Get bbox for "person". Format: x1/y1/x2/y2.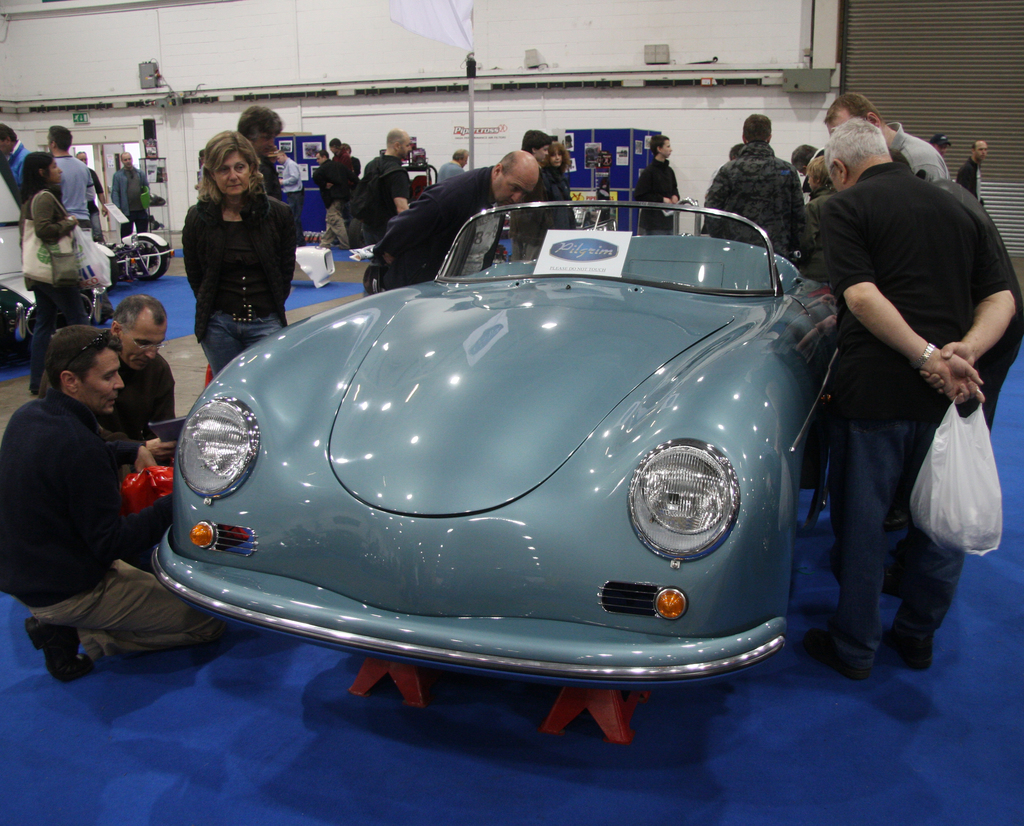
112/151/150/242.
